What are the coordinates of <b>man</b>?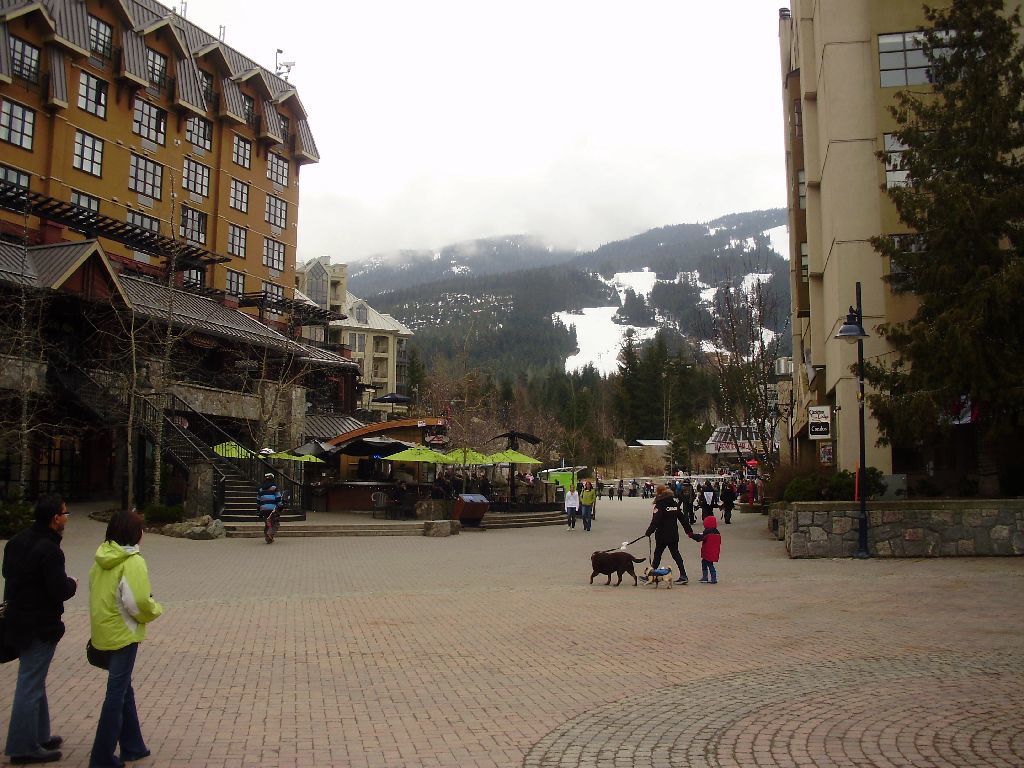
x1=580, y1=480, x2=598, y2=531.
